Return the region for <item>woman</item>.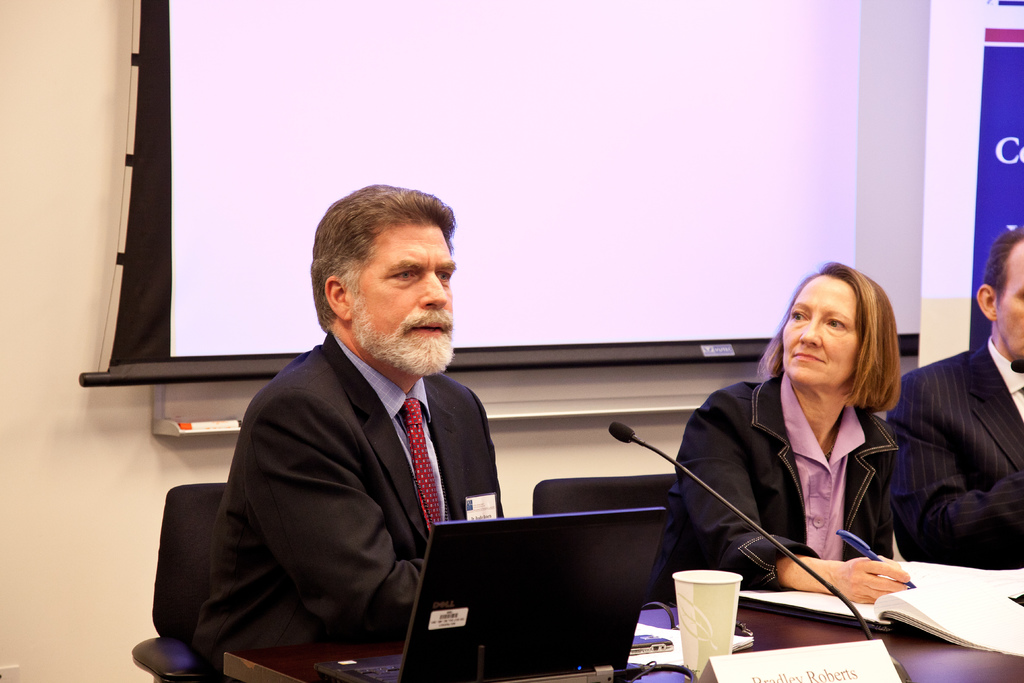
pyautogui.locateOnScreen(685, 270, 929, 613).
